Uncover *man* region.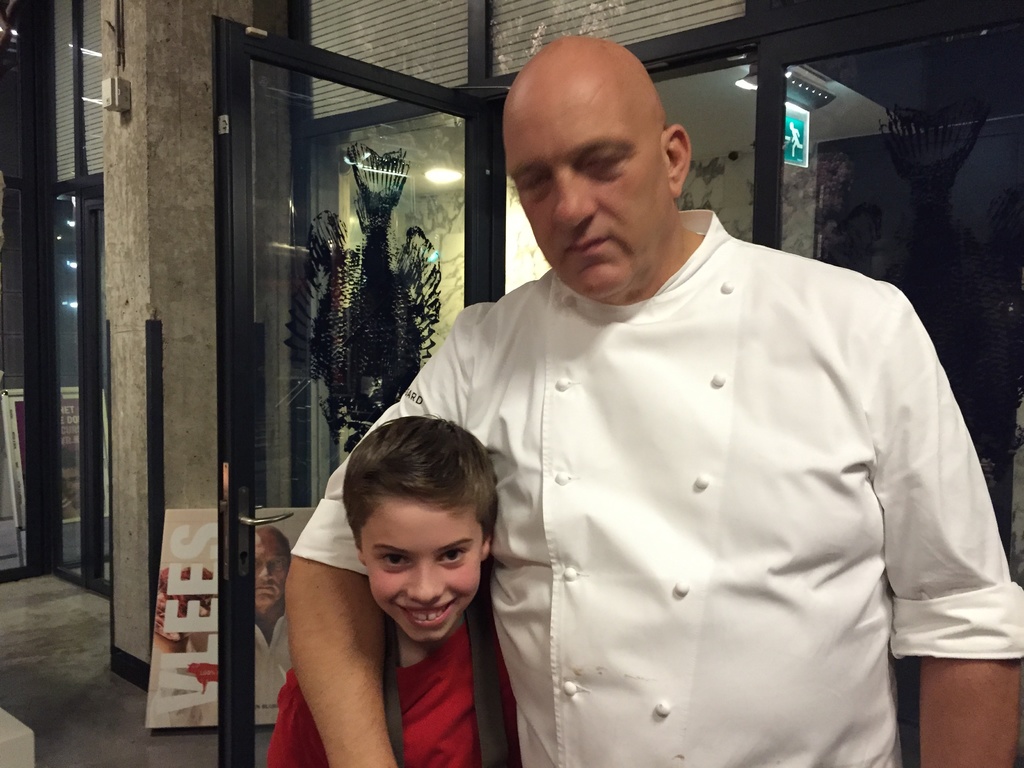
Uncovered: [x1=329, y1=58, x2=984, y2=737].
